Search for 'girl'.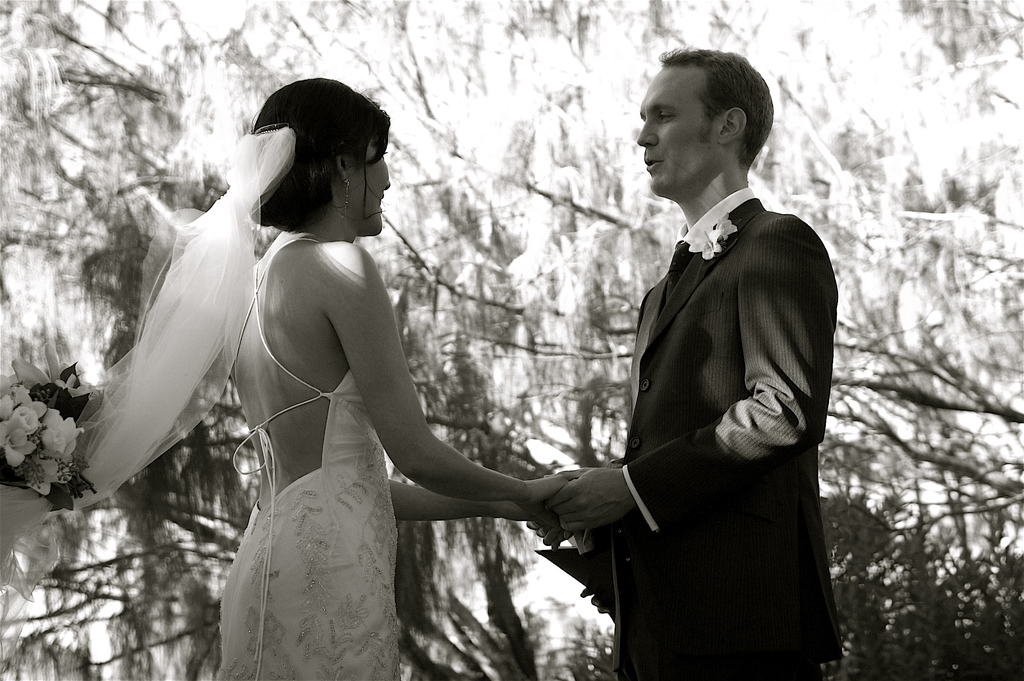
Found at crop(74, 78, 577, 680).
